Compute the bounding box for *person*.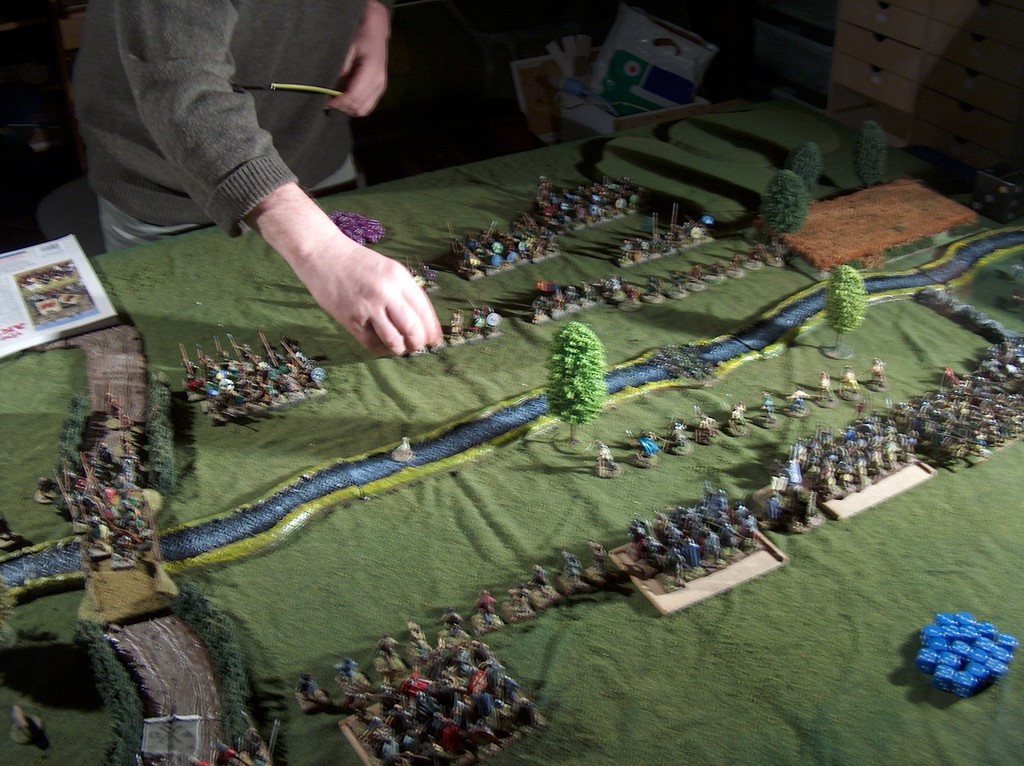
{"x1": 74, "y1": 0, "x2": 473, "y2": 376}.
